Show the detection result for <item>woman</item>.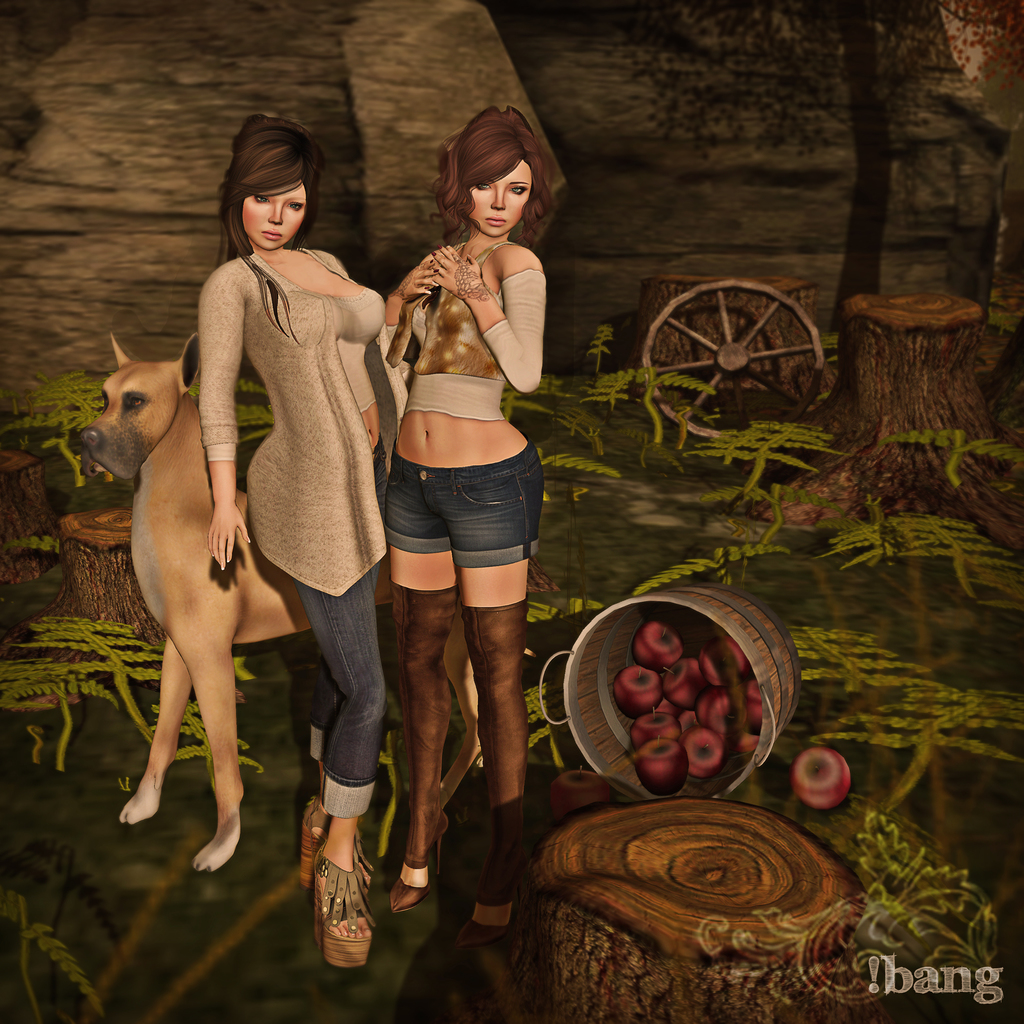
(195,111,410,967).
